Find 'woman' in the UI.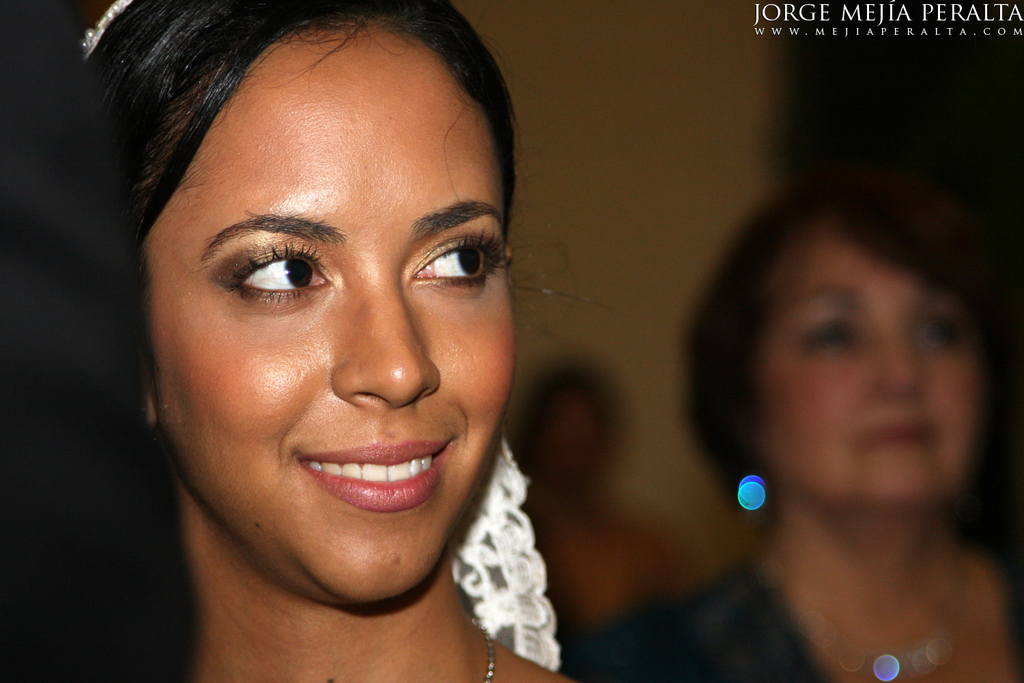
UI element at <region>57, 6, 644, 668</region>.
